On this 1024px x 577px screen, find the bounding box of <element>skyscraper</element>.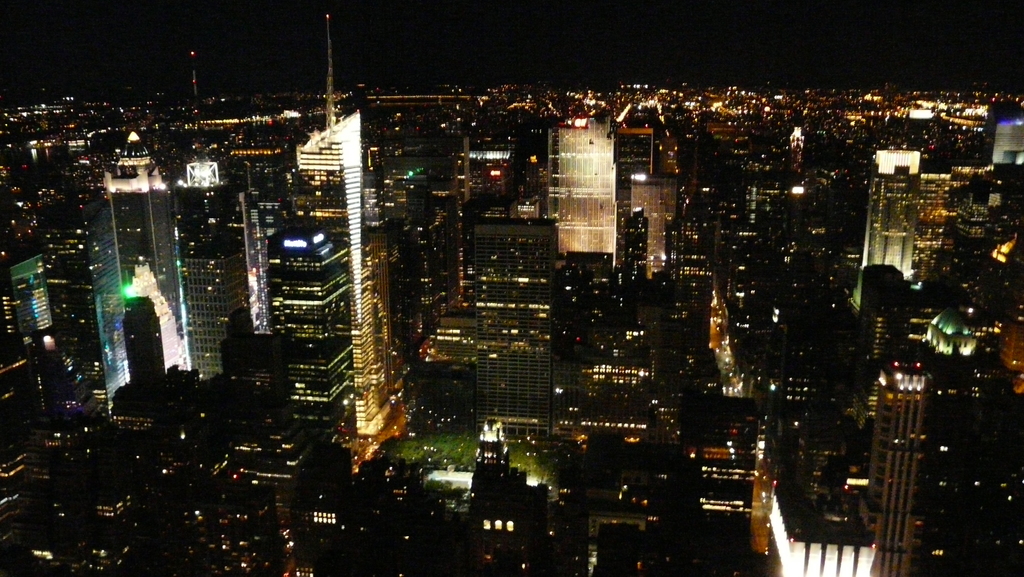
Bounding box: [92, 127, 182, 418].
